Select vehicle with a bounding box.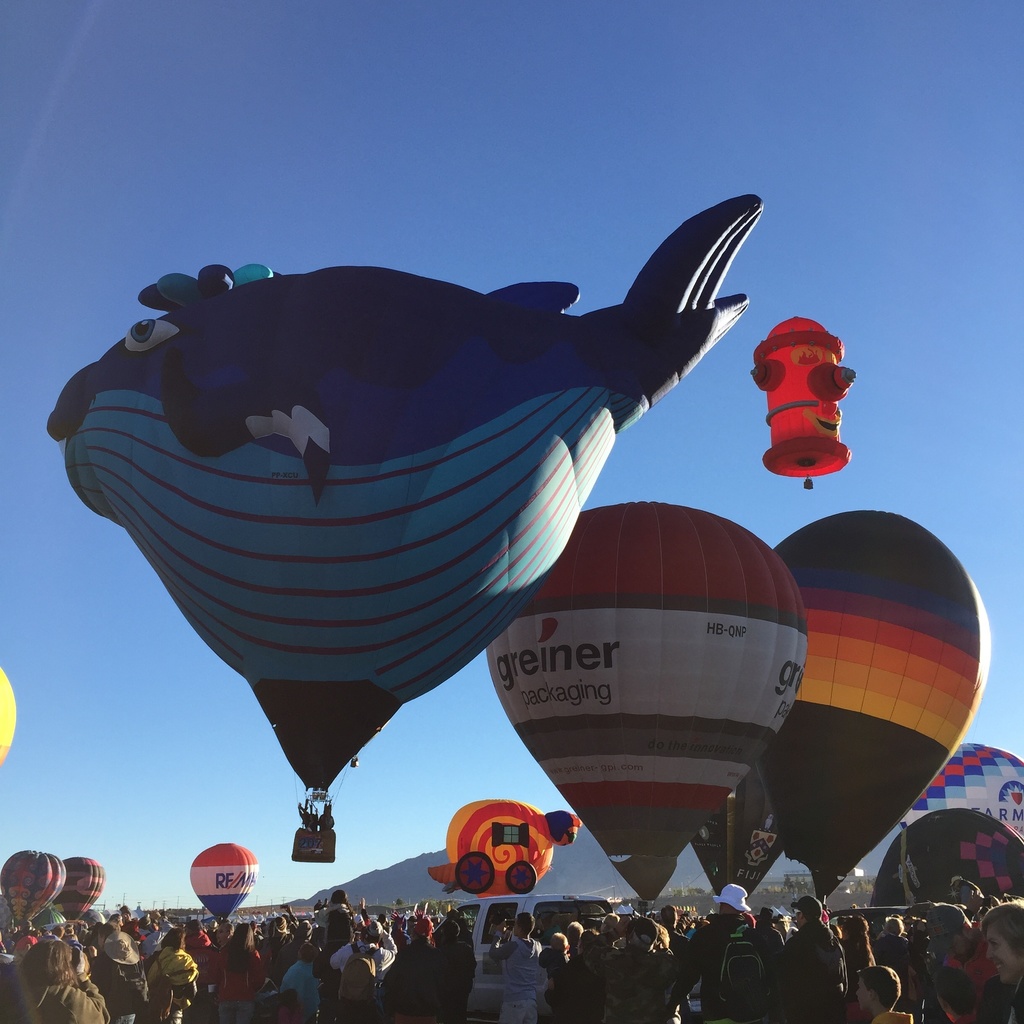
(left=42, top=189, right=766, bottom=863).
